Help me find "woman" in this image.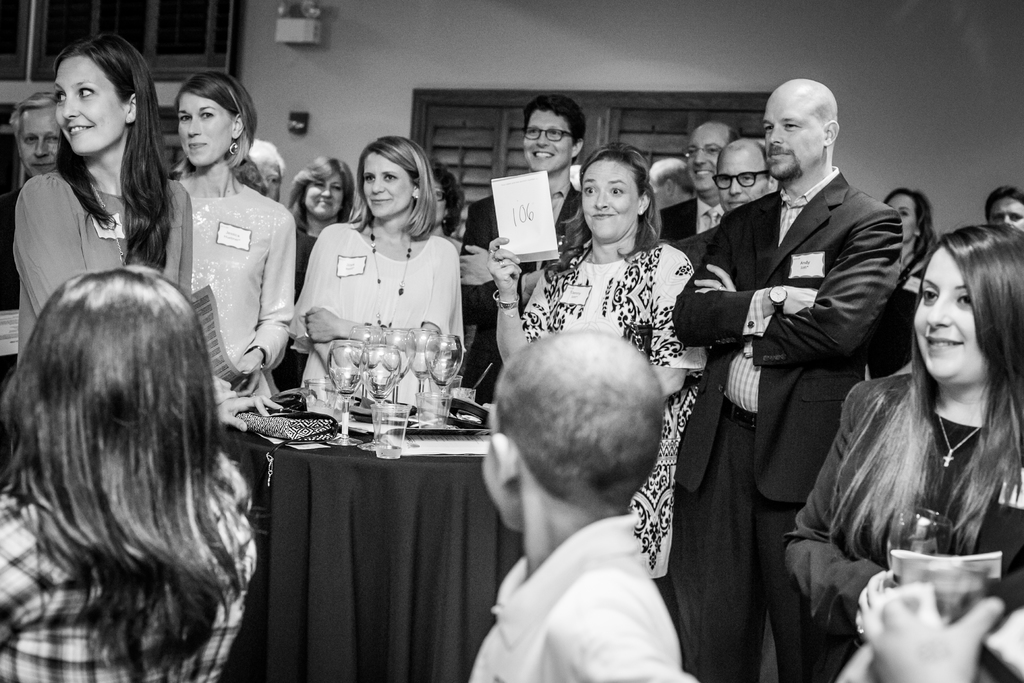
Found it: x1=15 y1=33 x2=192 y2=356.
